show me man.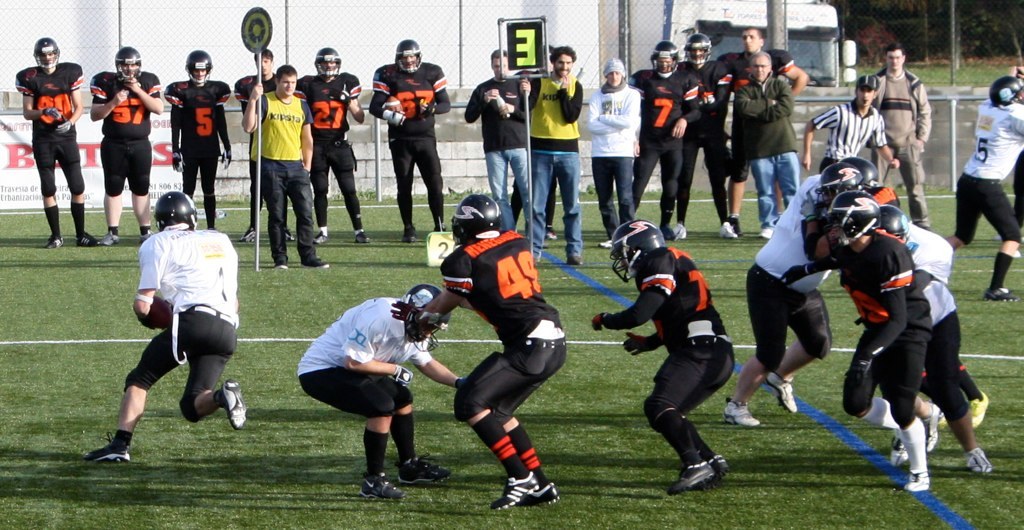
man is here: 11 40 102 248.
